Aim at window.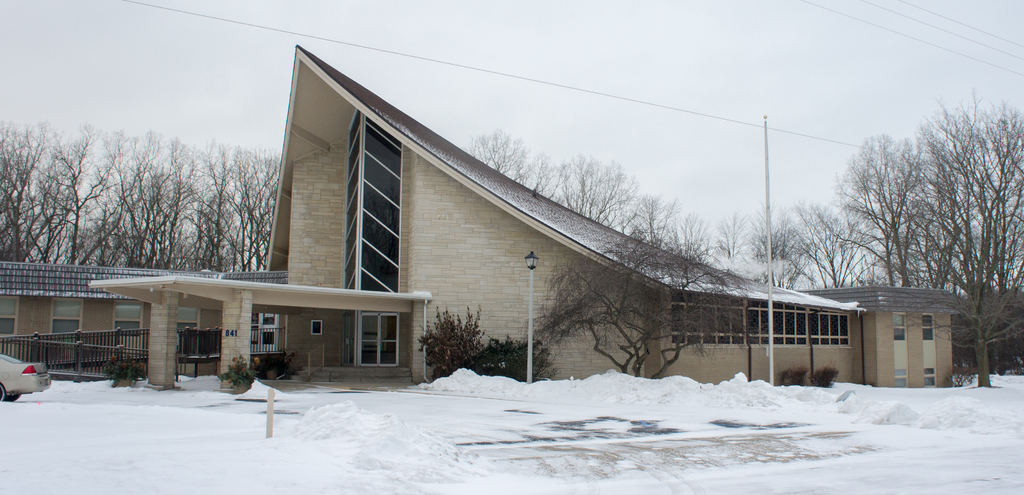
Aimed at Rect(312, 320, 322, 335).
